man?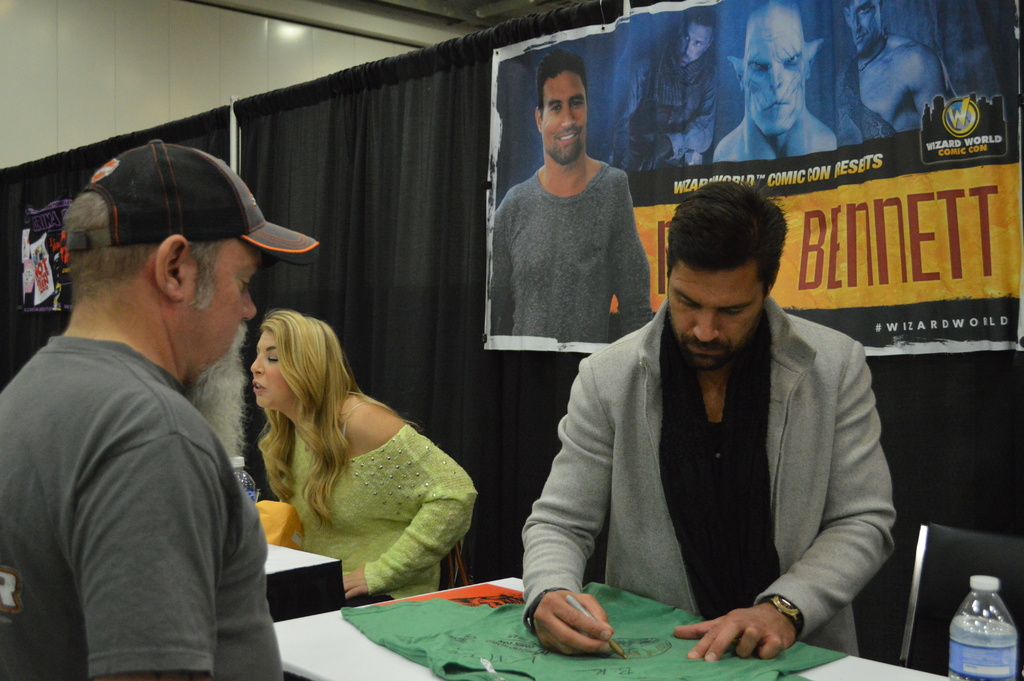
[x1=516, y1=179, x2=896, y2=655]
